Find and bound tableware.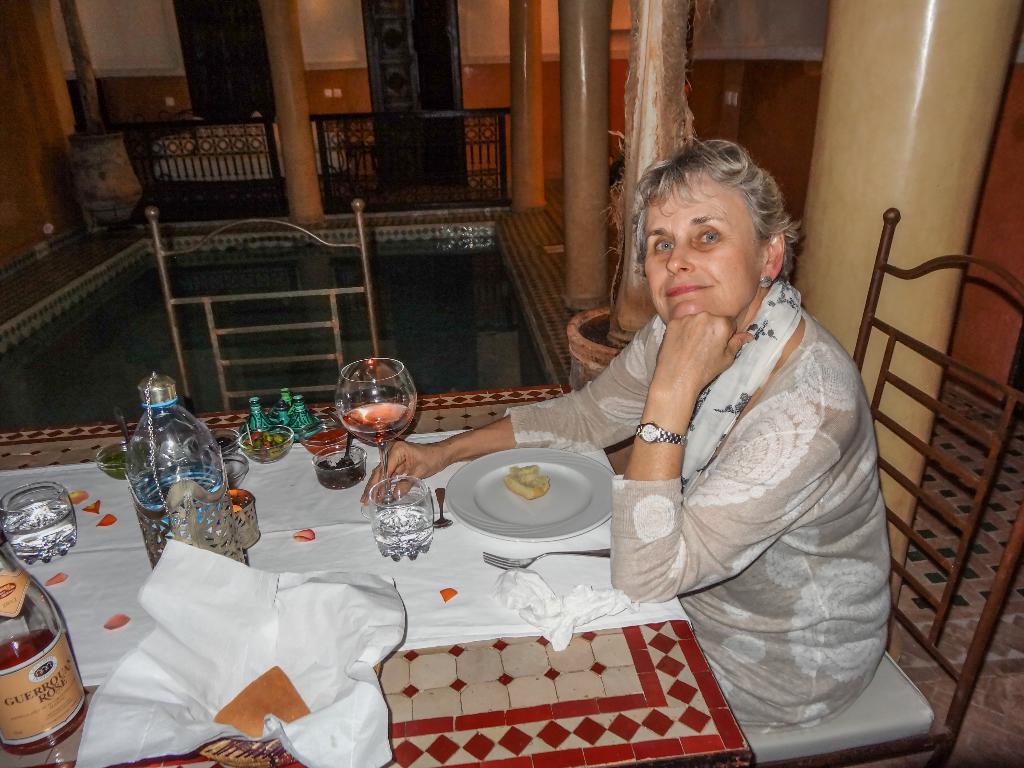
Bound: 97 439 131 479.
